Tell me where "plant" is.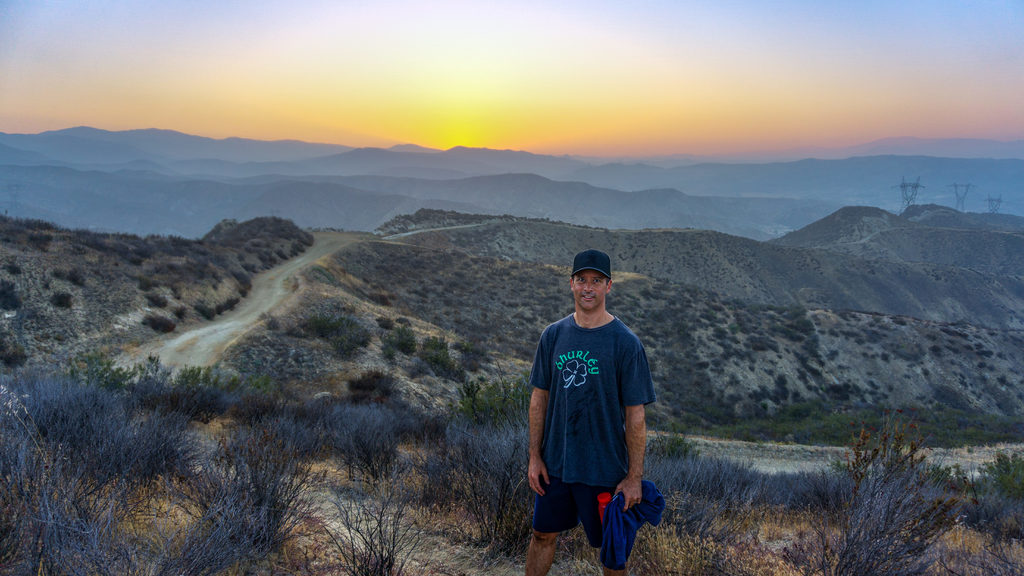
"plant" is at <bbox>416, 330, 468, 385</bbox>.
